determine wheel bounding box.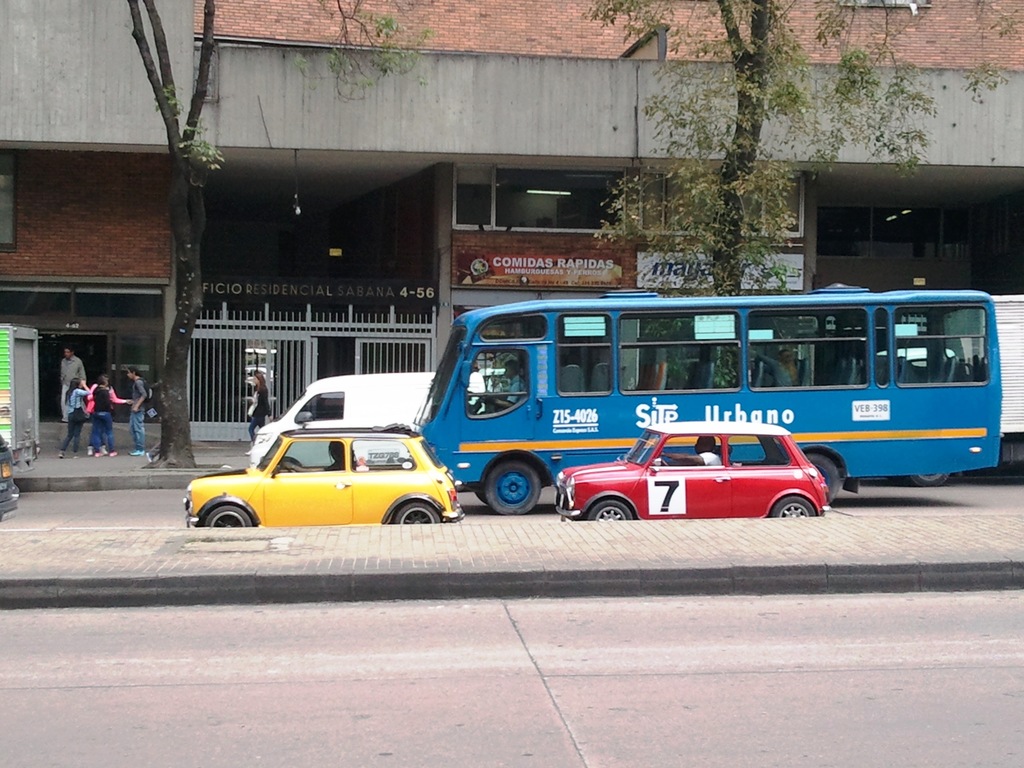
Determined: rect(193, 498, 259, 529).
